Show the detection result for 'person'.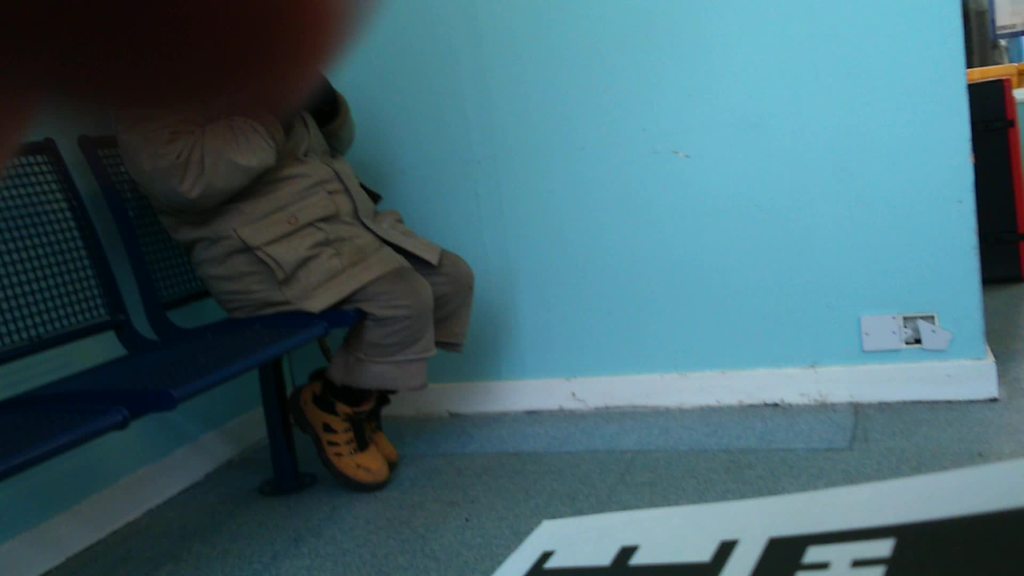
<region>108, 65, 476, 490</region>.
